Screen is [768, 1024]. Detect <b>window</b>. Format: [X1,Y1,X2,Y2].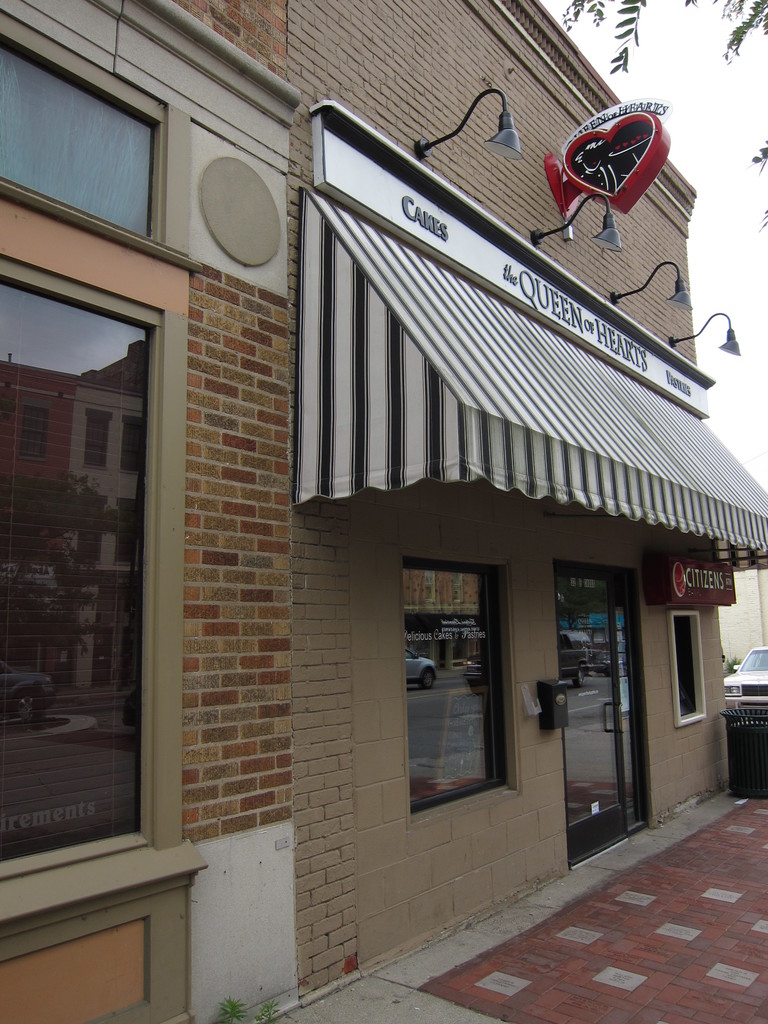
[394,553,518,831].
